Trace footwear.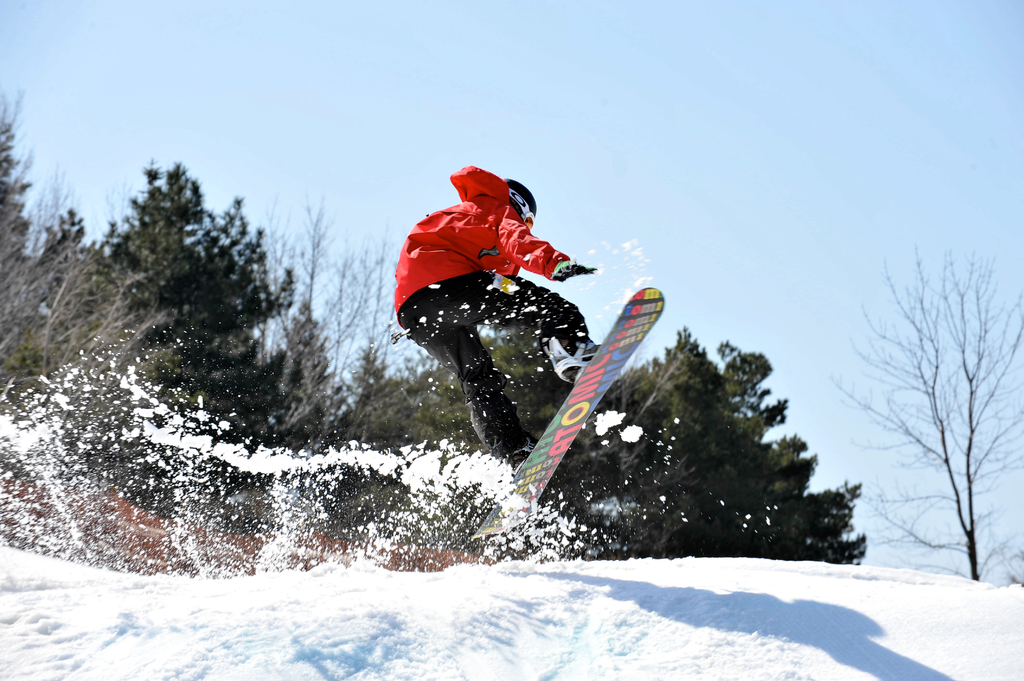
Traced to crop(541, 333, 603, 385).
